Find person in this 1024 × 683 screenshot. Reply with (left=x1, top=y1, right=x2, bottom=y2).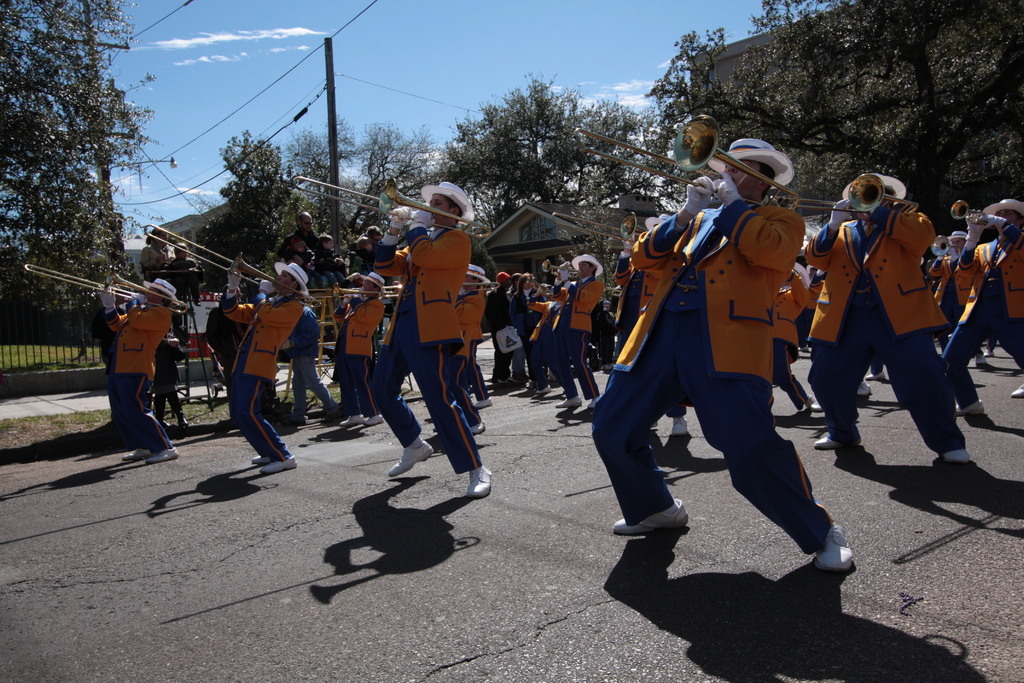
(left=335, top=268, right=388, bottom=425).
